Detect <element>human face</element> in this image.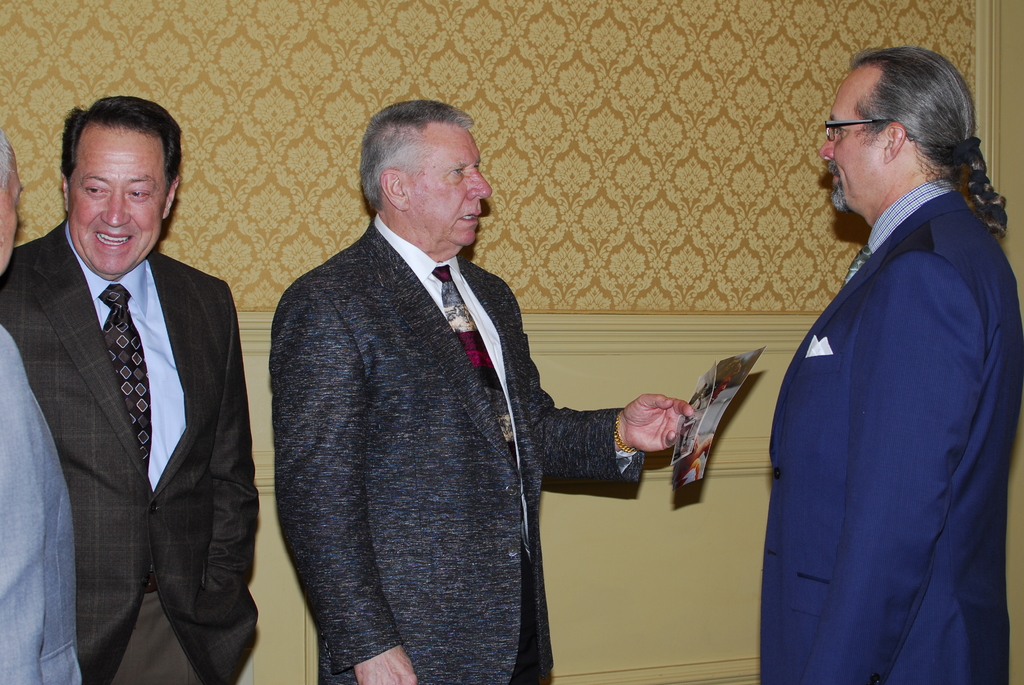
Detection: [x1=818, y1=74, x2=883, y2=213].
